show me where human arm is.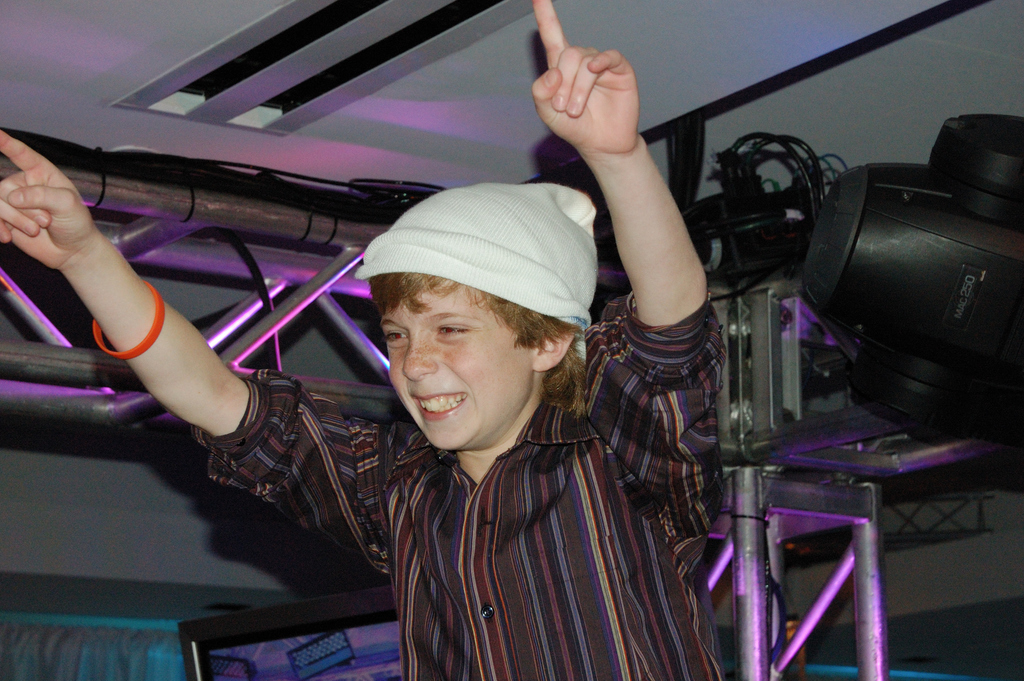
human arm is at [x1=537, y1=20, x2=741, y2=498].
